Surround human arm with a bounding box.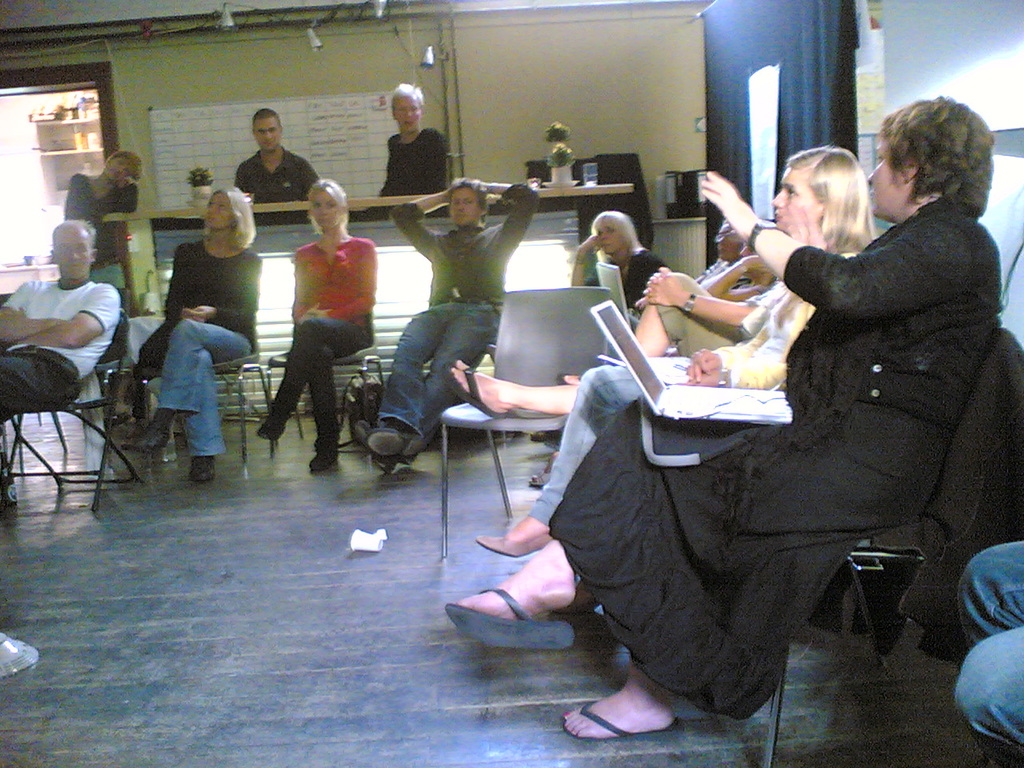
[386,174,448,262].
